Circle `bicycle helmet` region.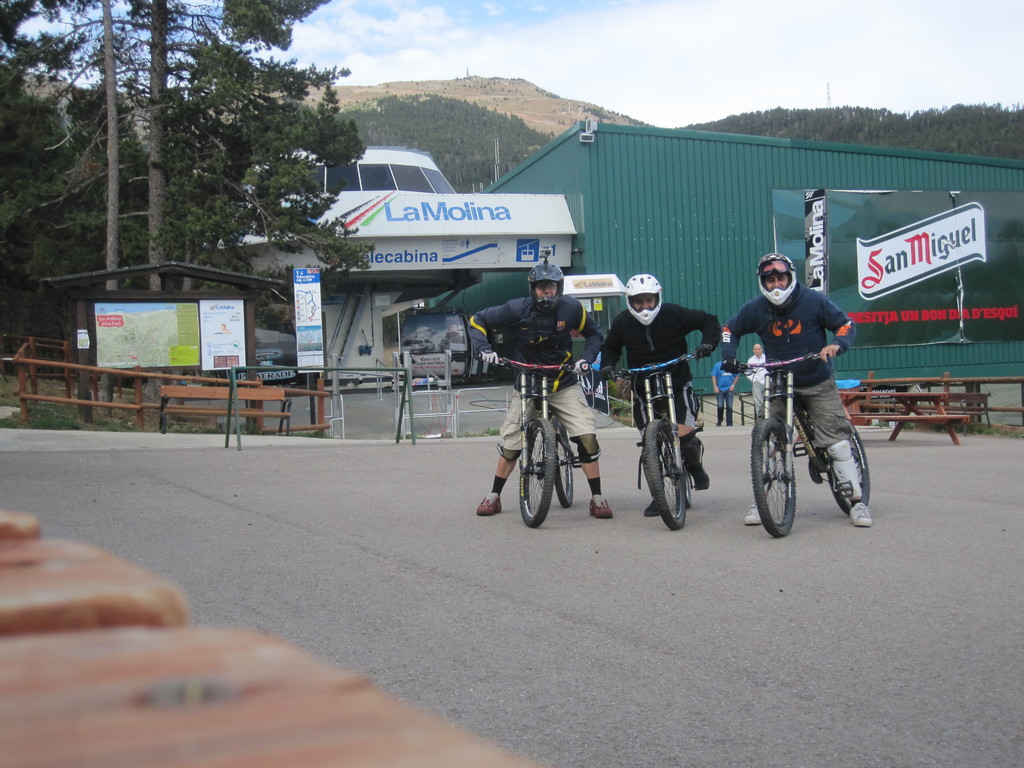
Region: (left=757, top=256, right=798, bottom=308).
